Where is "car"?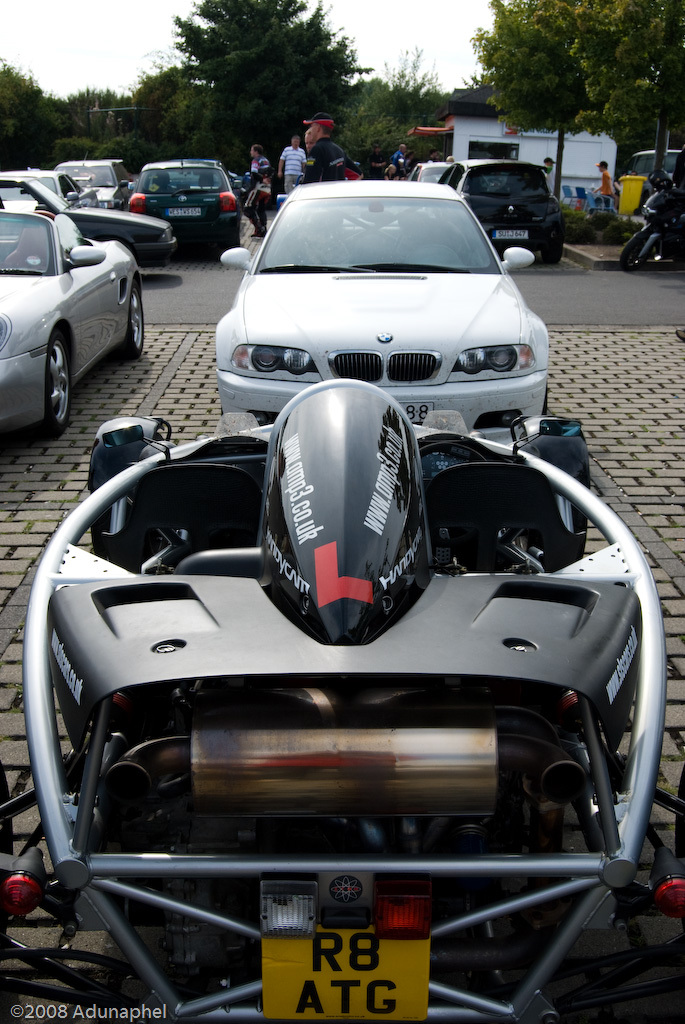
[left=63, top=150, right=131, bottom=211].
